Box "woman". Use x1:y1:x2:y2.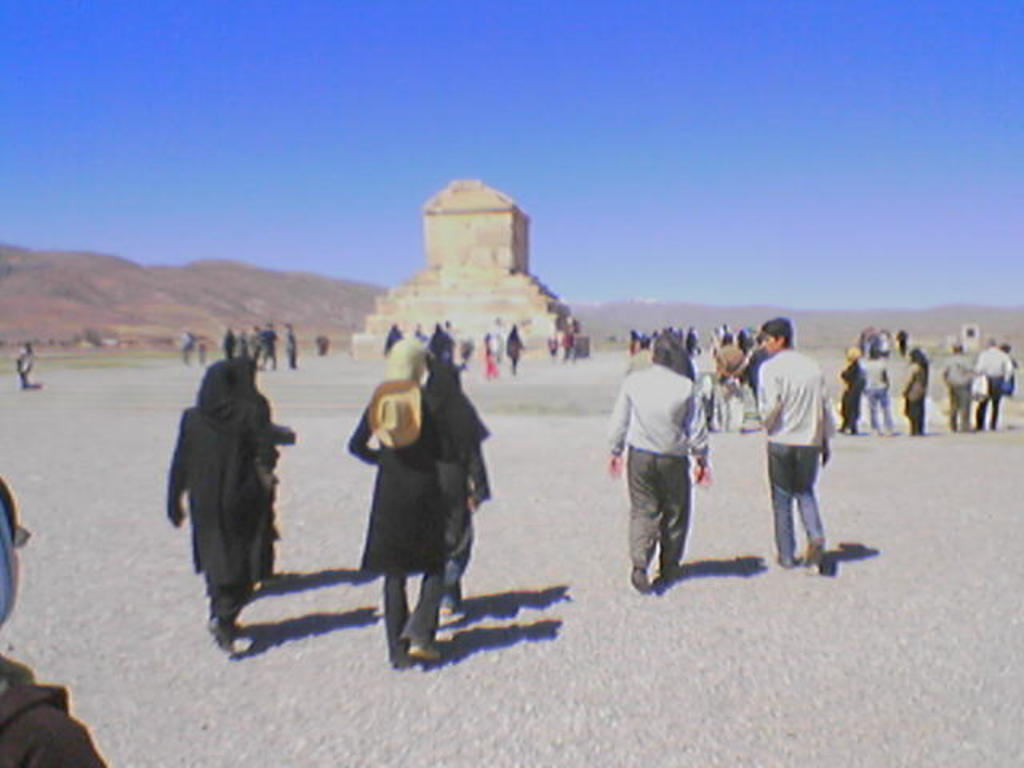
346:339:459:670.
